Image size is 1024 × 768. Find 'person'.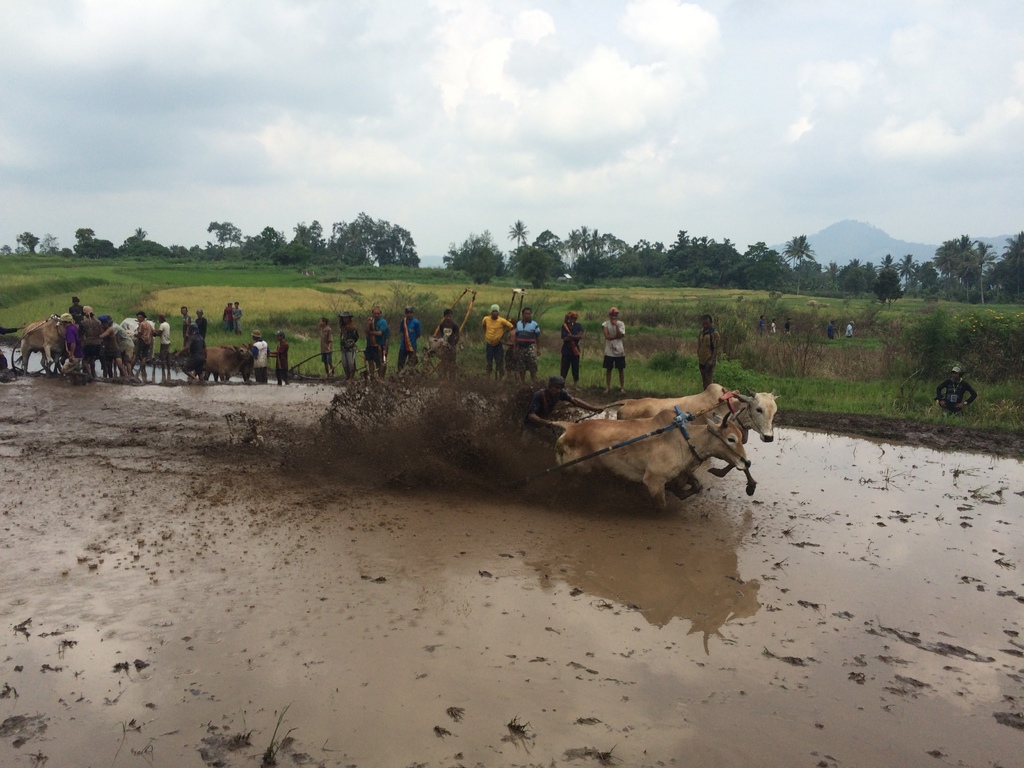
844,317,853,337.
